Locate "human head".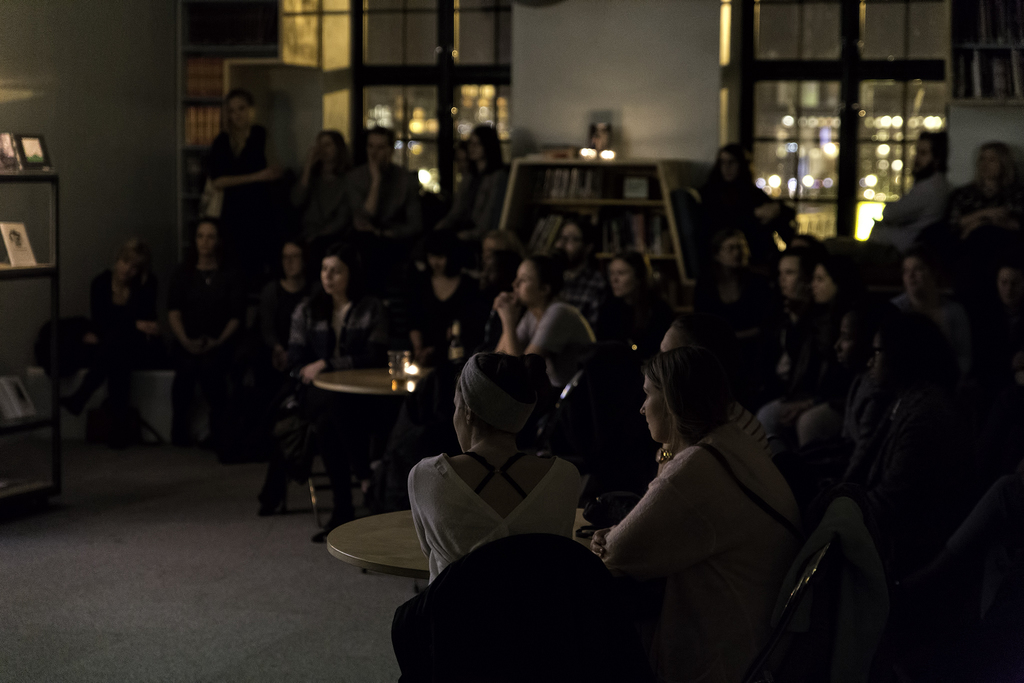
Bounding box: (998,265,1021,308).
